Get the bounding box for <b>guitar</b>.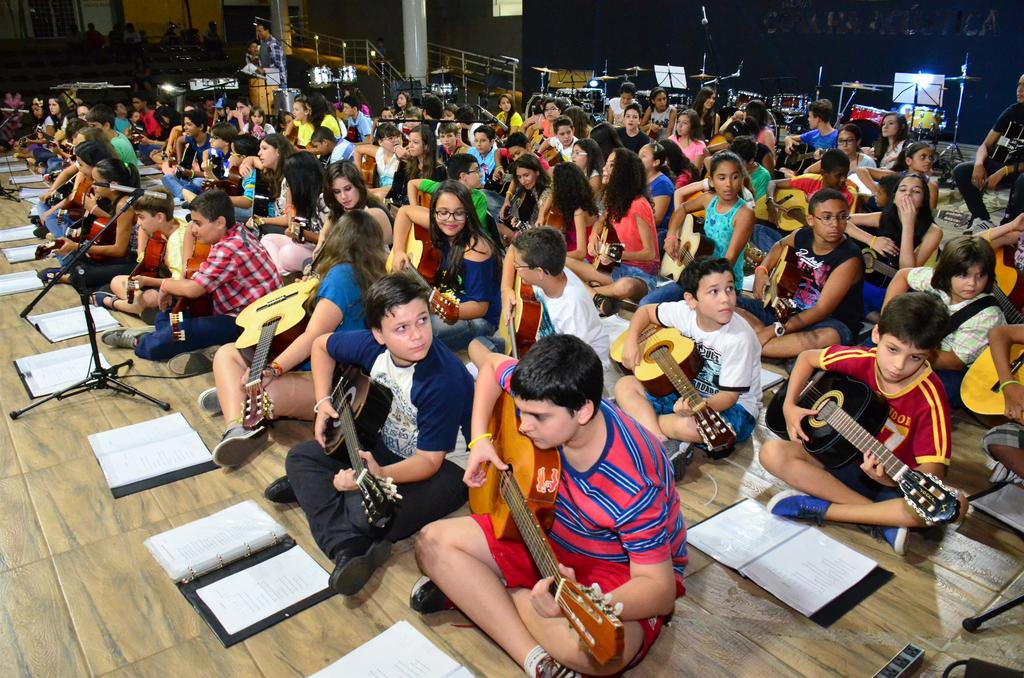
rect(165, 235, 215, 341).
